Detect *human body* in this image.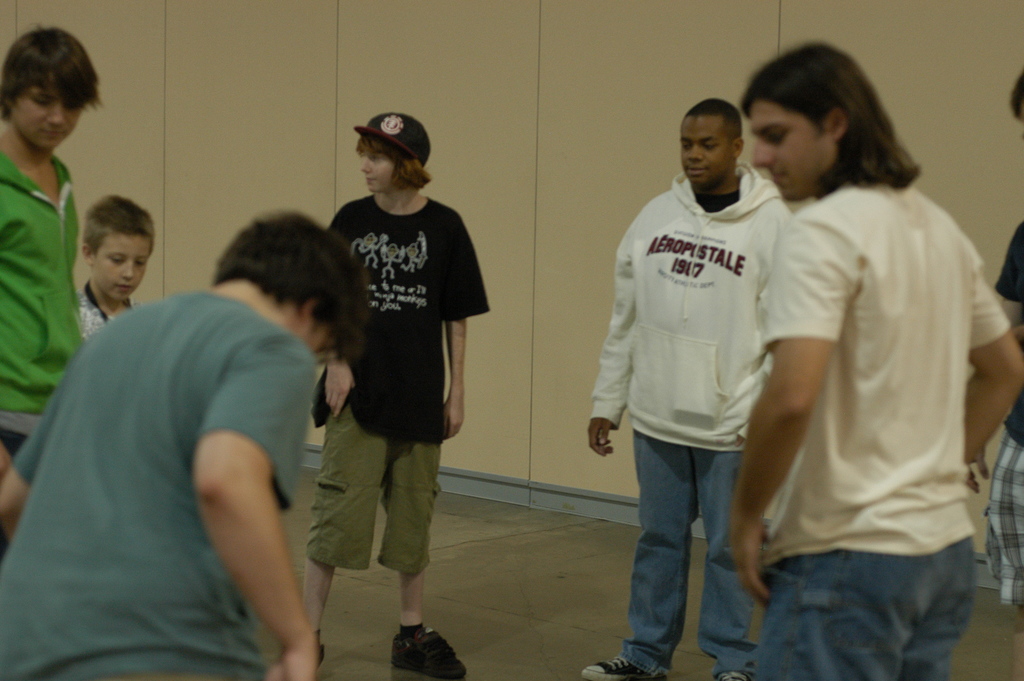
Detection: {"x1": 304, "y1": 190, "x2": 489, "y2": 680}.
